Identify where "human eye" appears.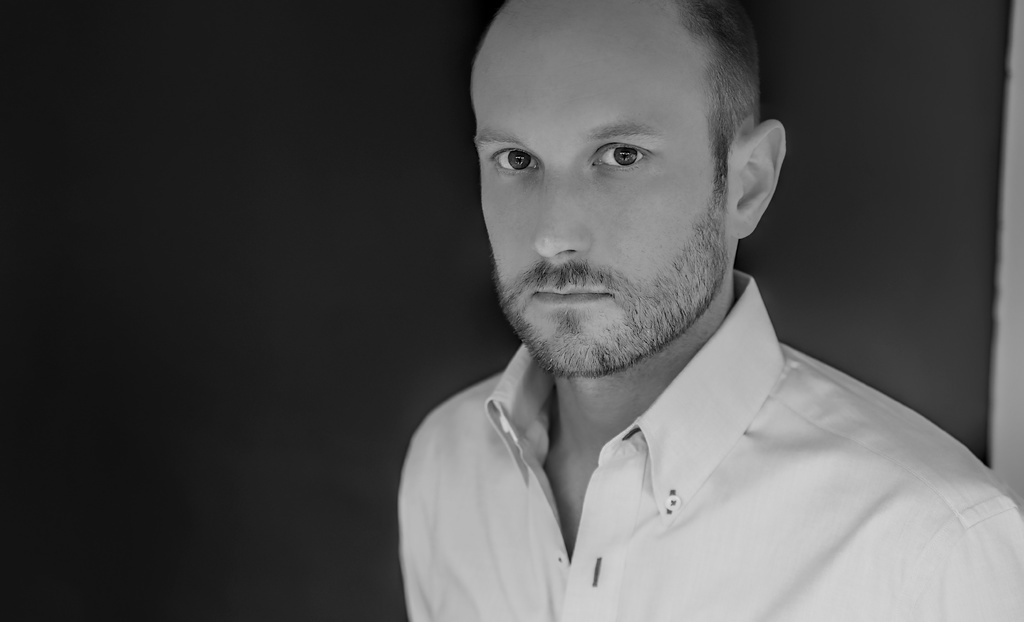
Appears at [591, 138, 651, 171].
